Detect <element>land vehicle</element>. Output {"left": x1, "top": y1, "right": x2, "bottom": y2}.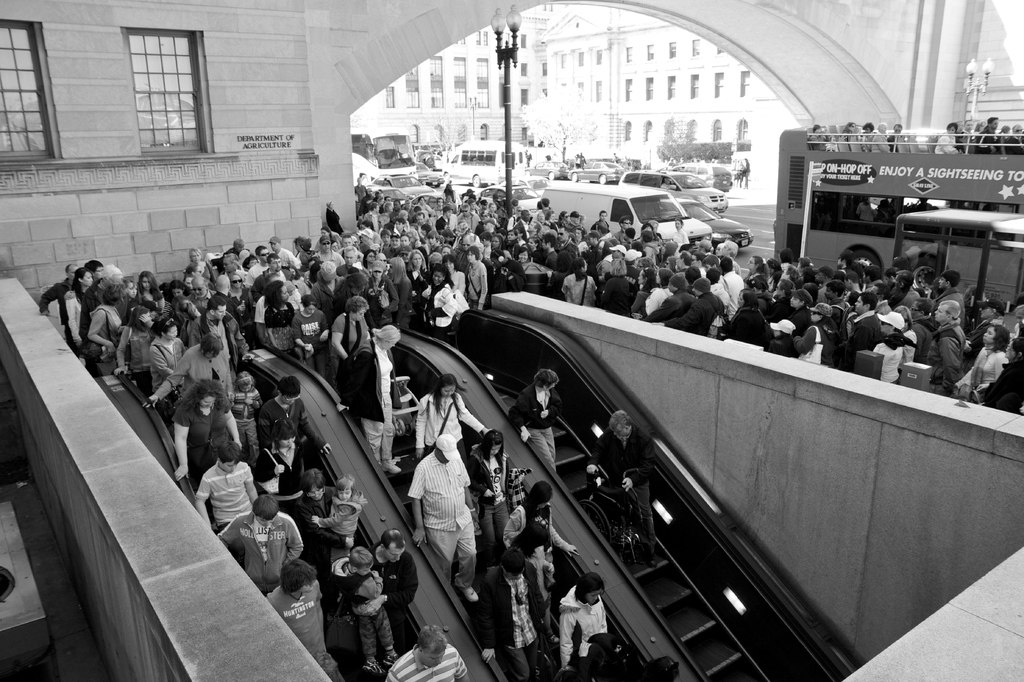
{"left": 759, "top": 112, "right": 1023, "bottom": 313}.
